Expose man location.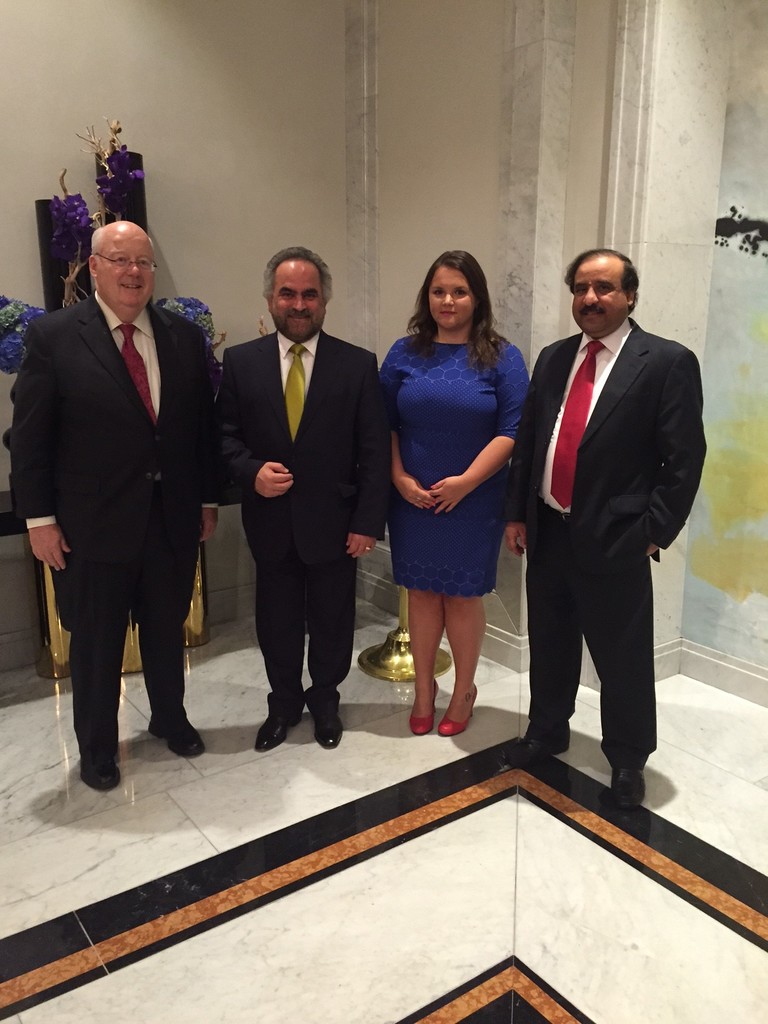
Exposed at 510, 224, 709, 815.
